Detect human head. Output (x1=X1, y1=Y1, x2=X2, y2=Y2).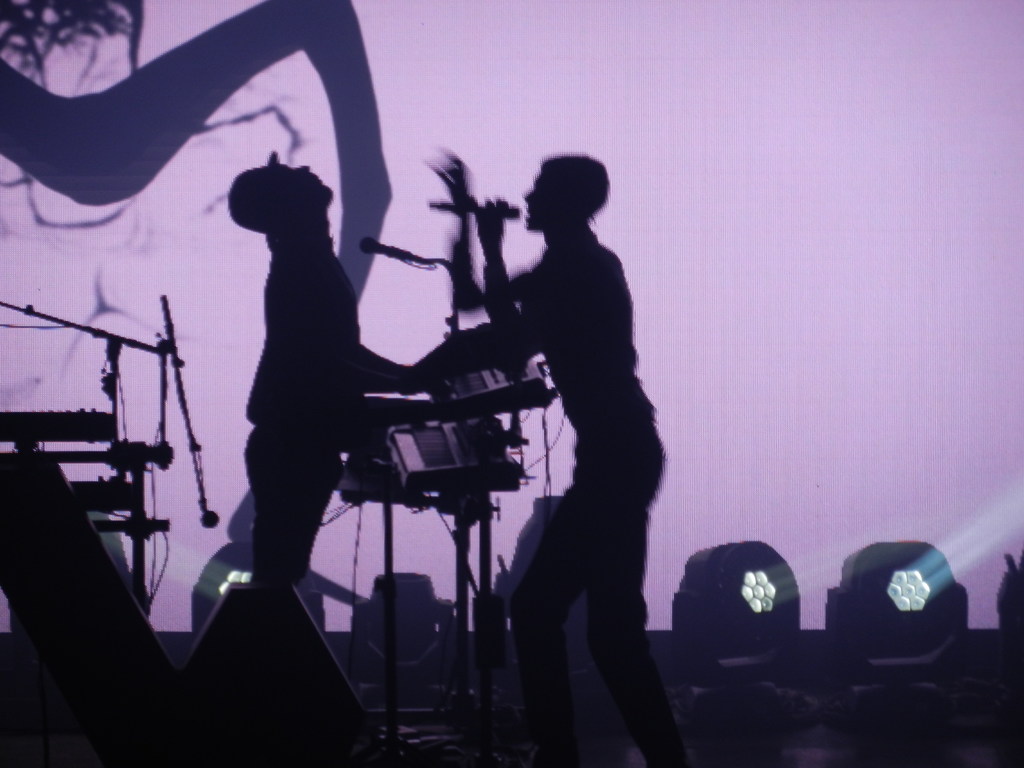
(x1=228, y1=166, x2=332, y2=236).
